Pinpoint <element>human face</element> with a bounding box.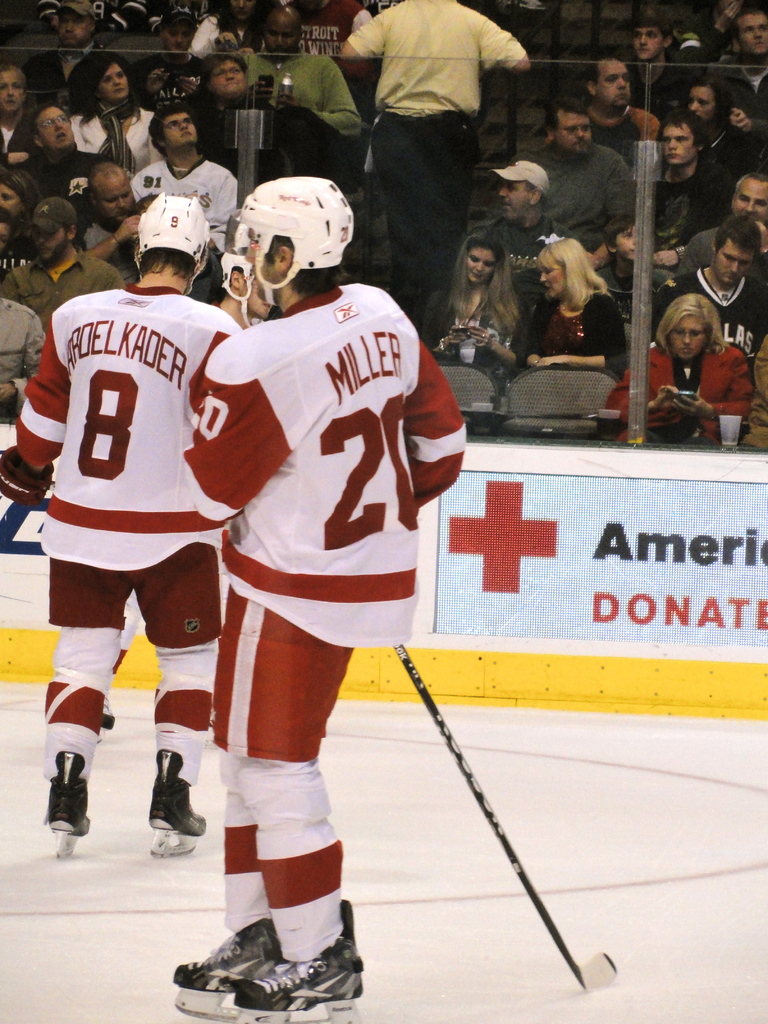
<bbox>616, 223, 644, 258</bbox>.
